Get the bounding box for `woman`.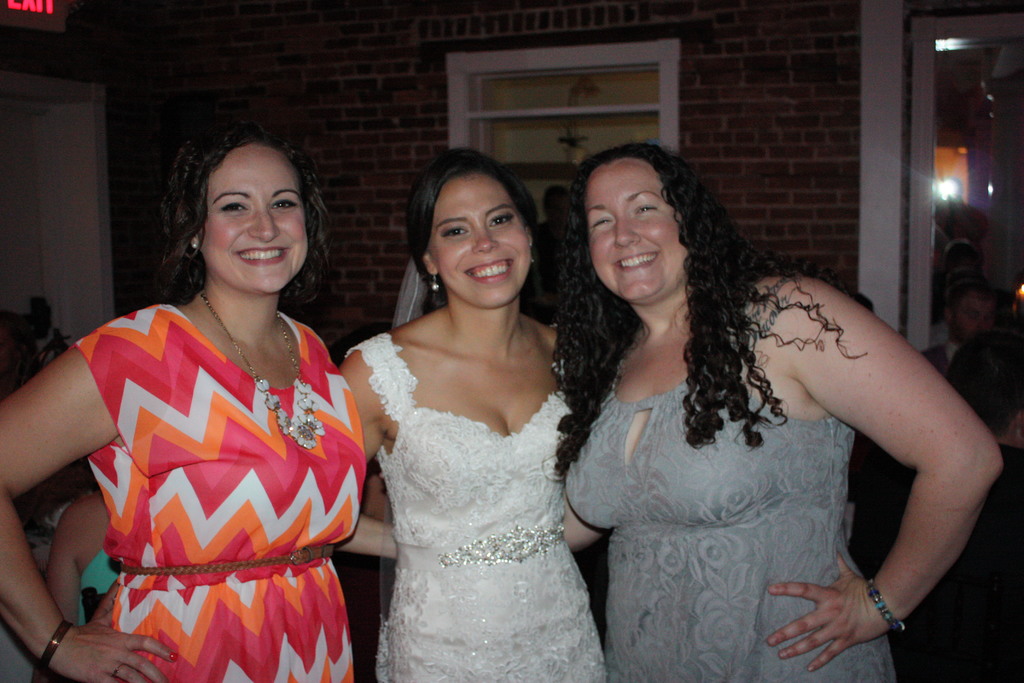
BBox(49, 492, 126, 634).
